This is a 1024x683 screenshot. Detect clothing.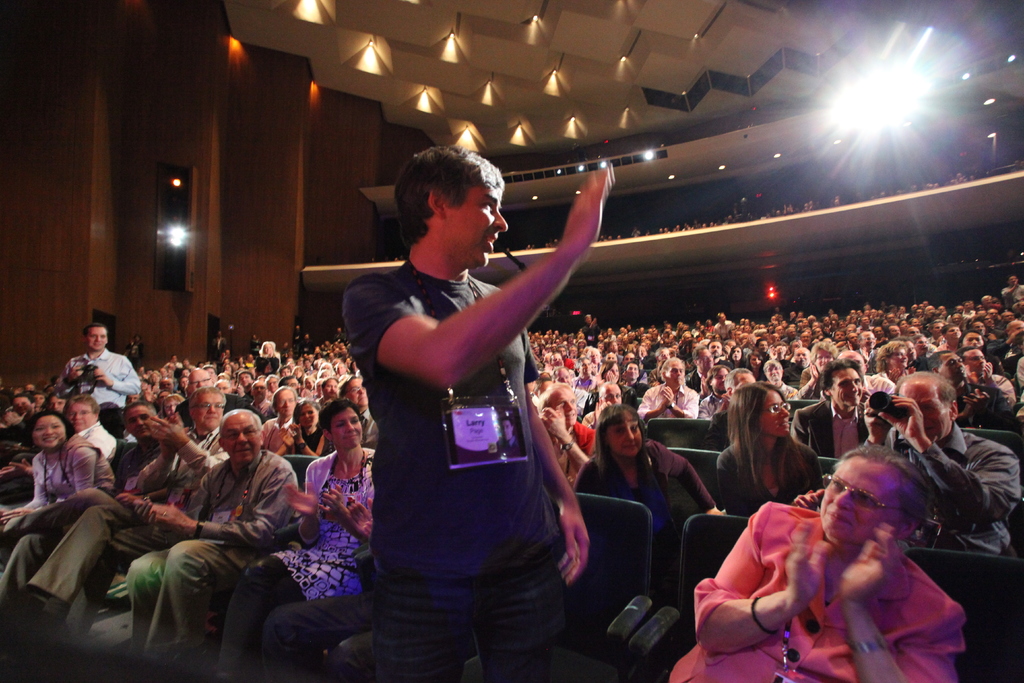
[979,374,1013,409].
